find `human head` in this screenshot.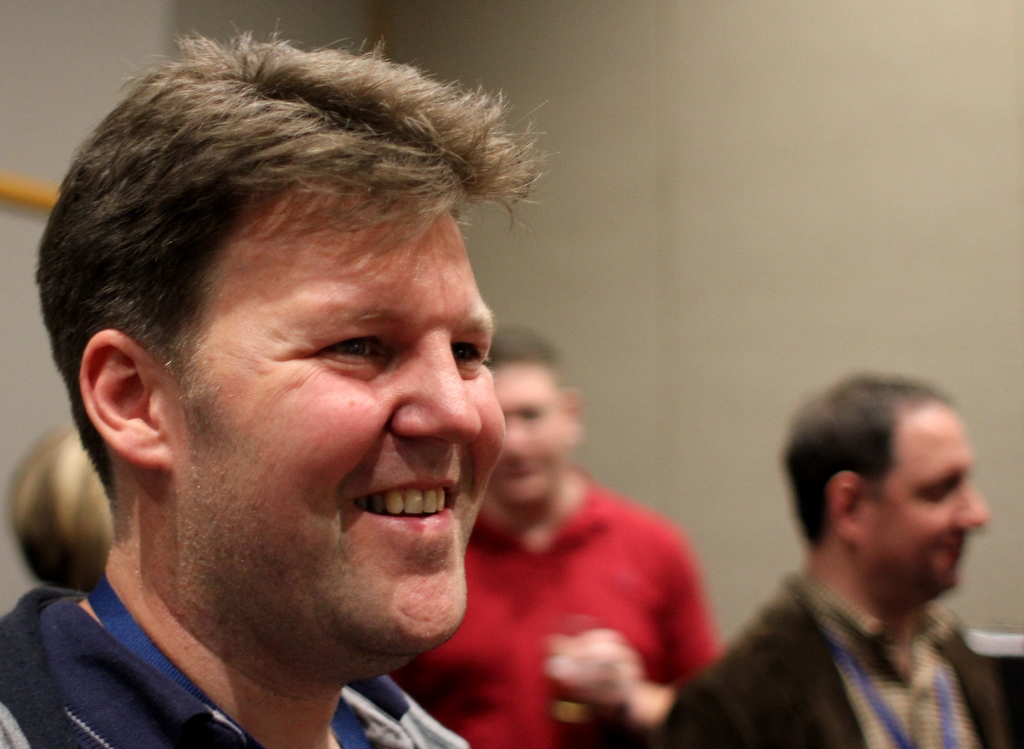
The bounding box for `human head` is box(28, 10, 546, 656).
